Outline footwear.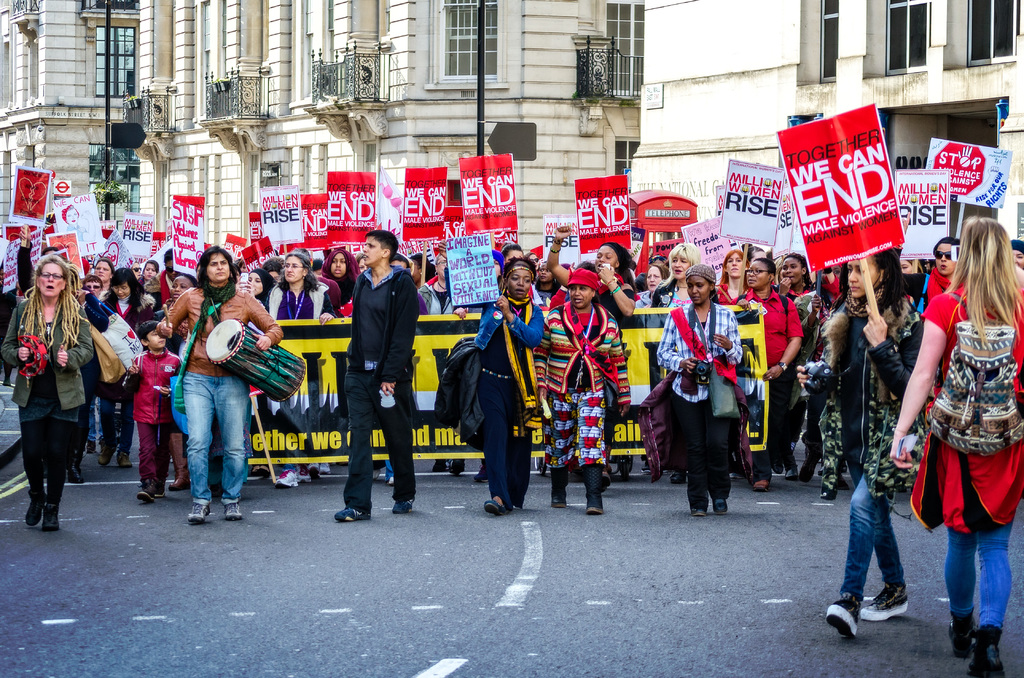
Outline: {"left": 827, "top": 592, "right": 860, "bottom": 638}.
